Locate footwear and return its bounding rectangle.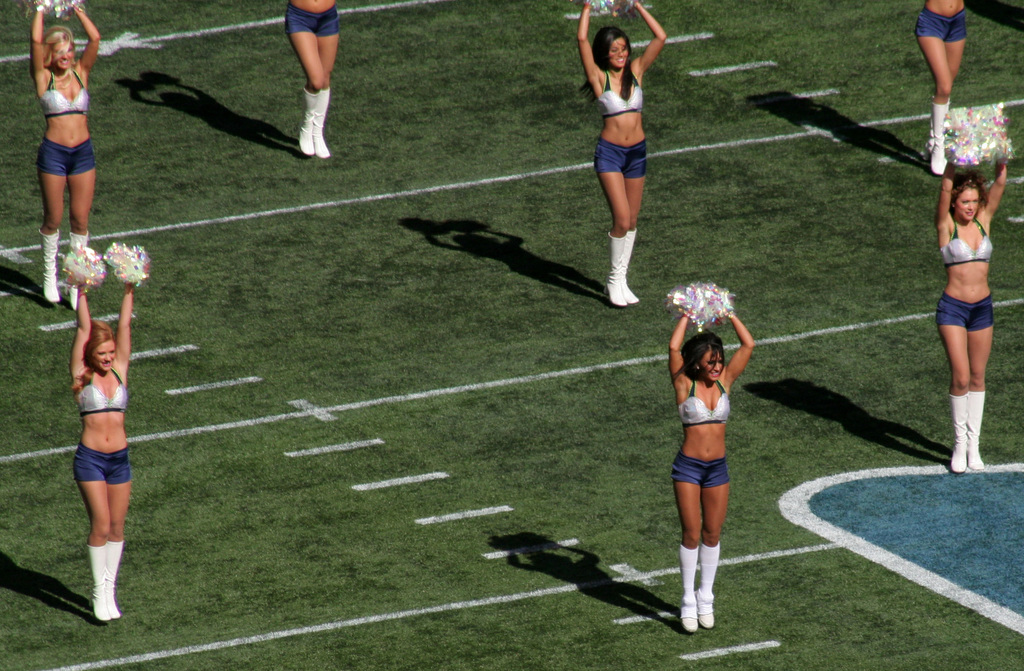
locate(39, 229, 60, 303).
